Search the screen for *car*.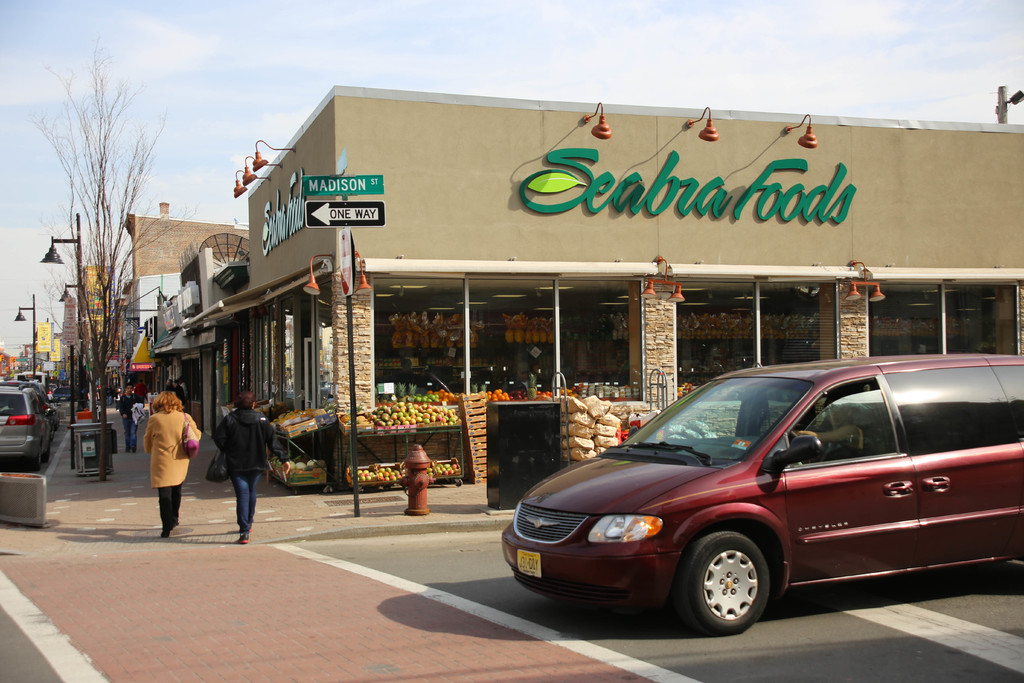
Found at (51,386,77,404).
